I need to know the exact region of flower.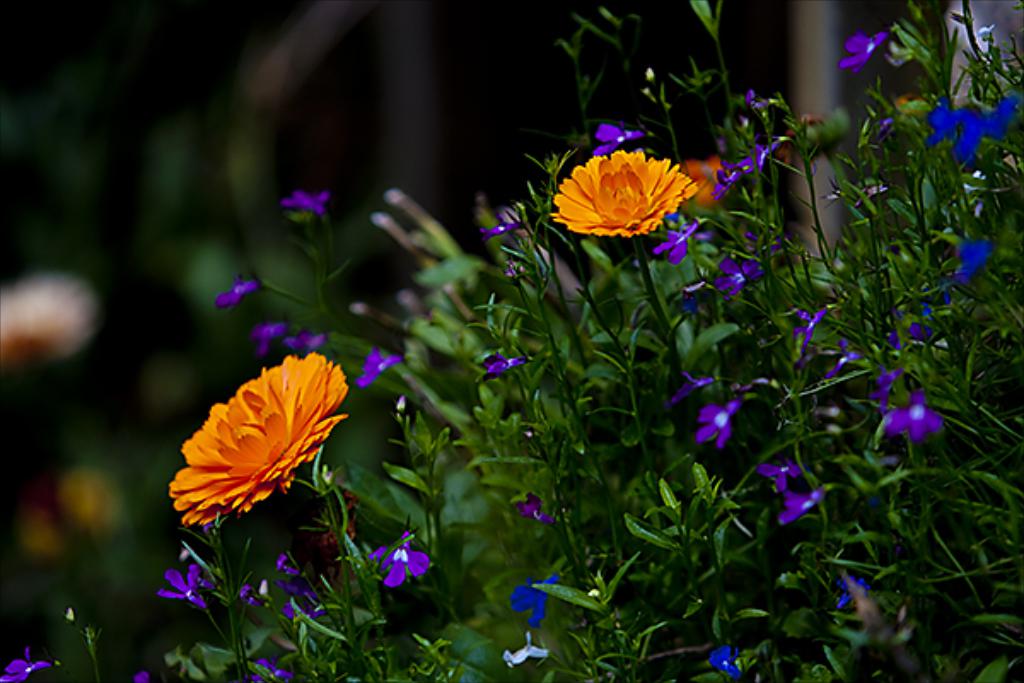
Region: bbox=(592, 114, 649, 150).
